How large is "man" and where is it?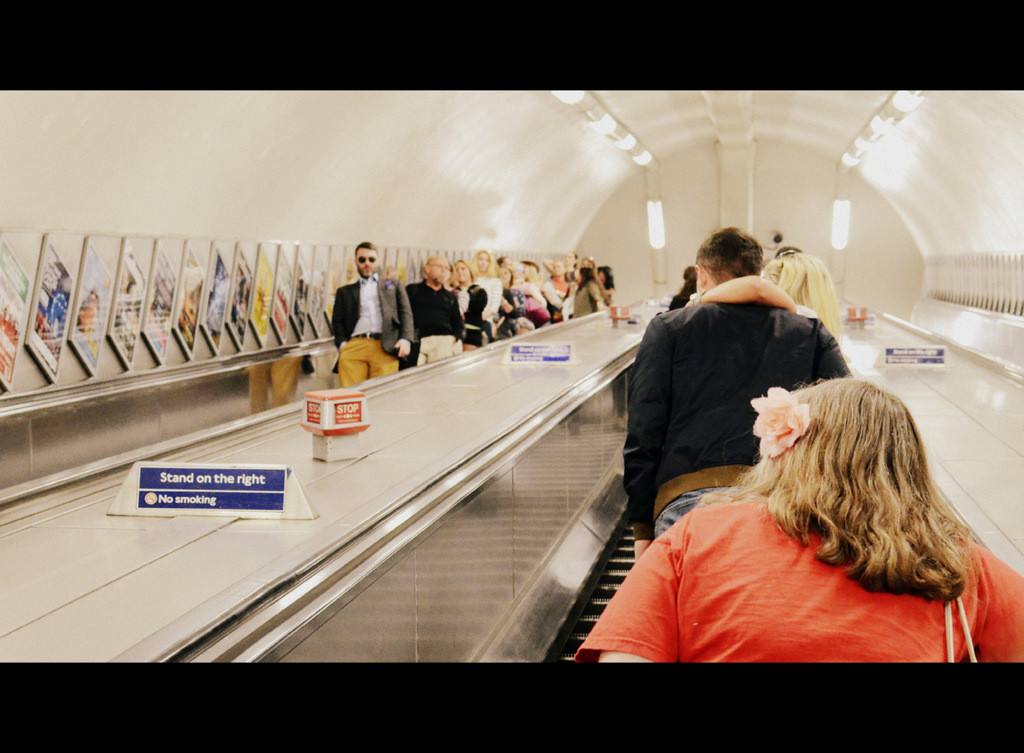
Bounding box: box=[403, 249, 465, 365].
